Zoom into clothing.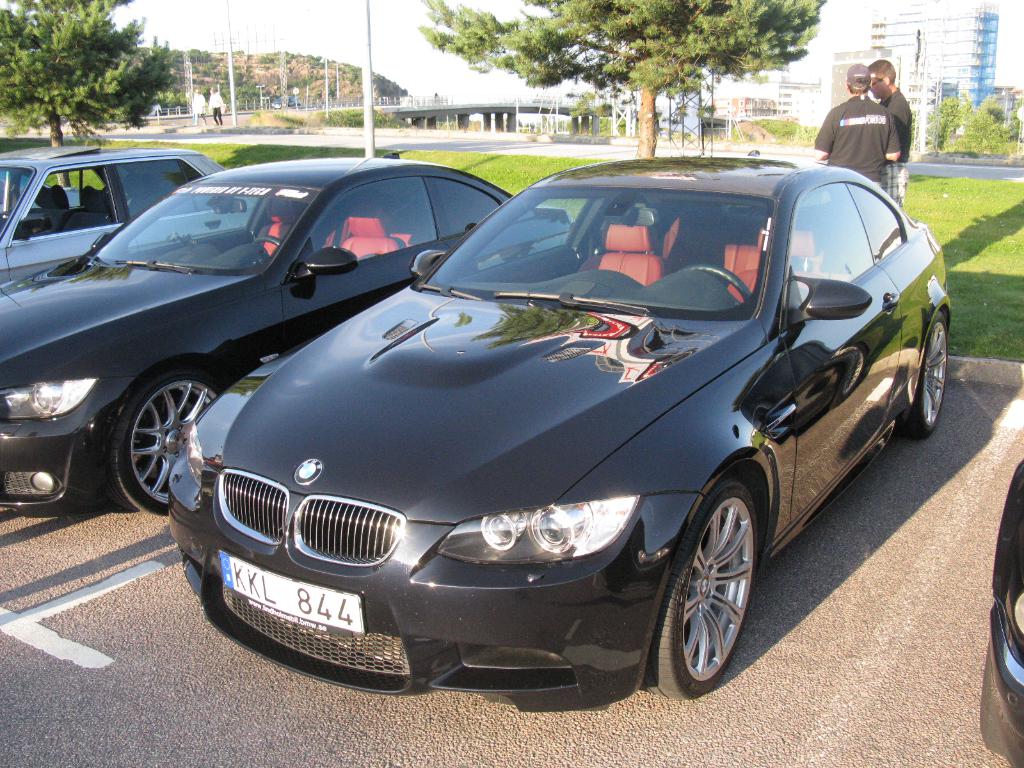
Zoom target: [193, 93, 204, 124].
